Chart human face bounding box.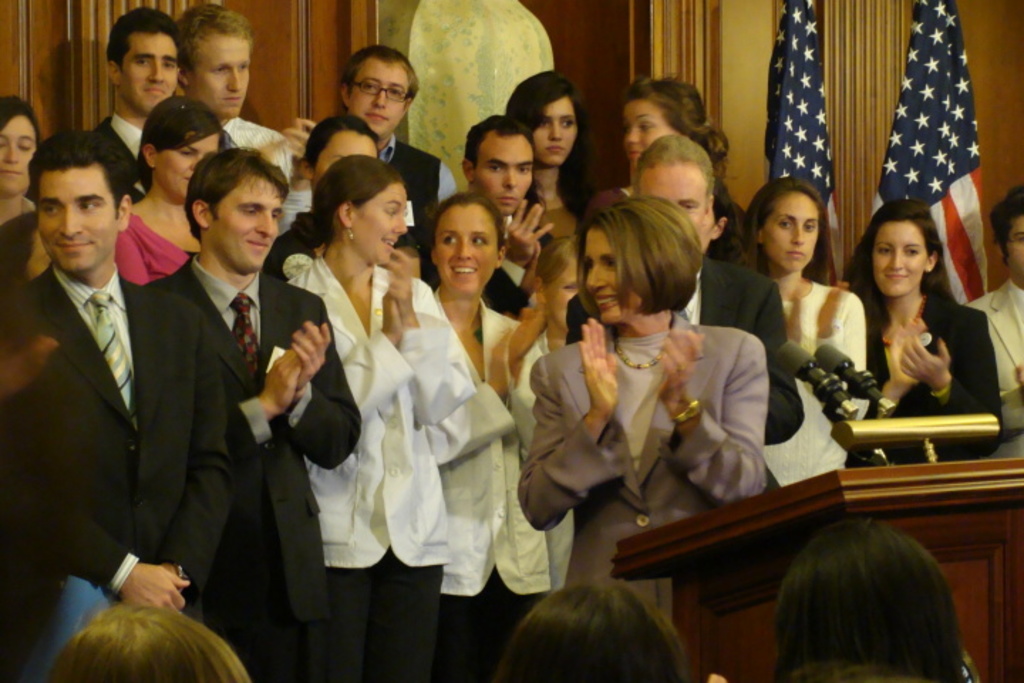
Charted: (left=586, top=231, right=639, bottom=320).
